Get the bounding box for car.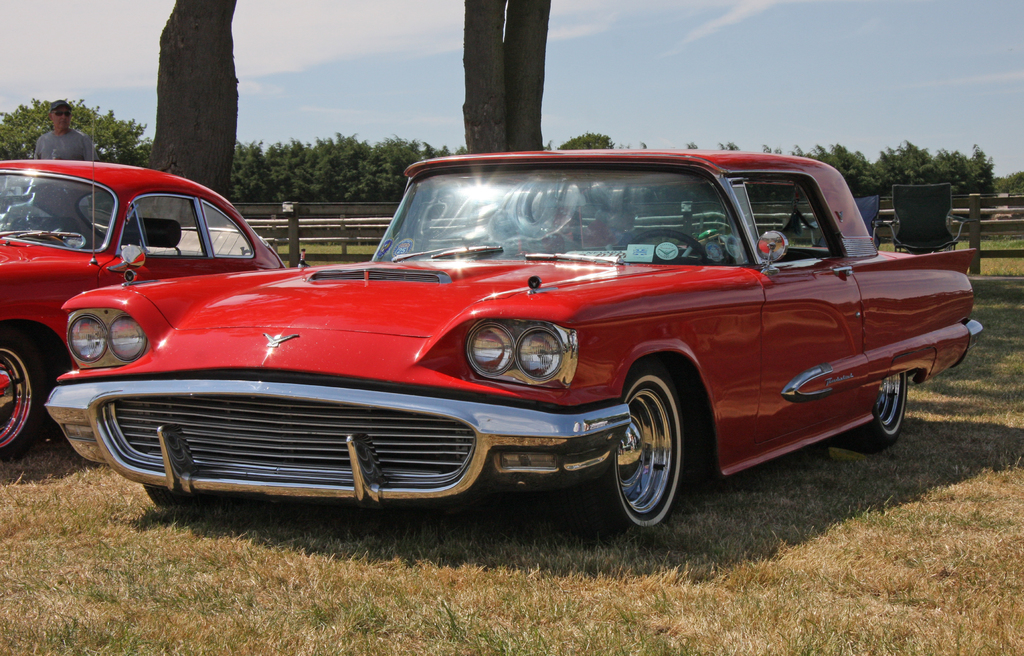
(x1=0, y1=144, x2=278, y2=463).
